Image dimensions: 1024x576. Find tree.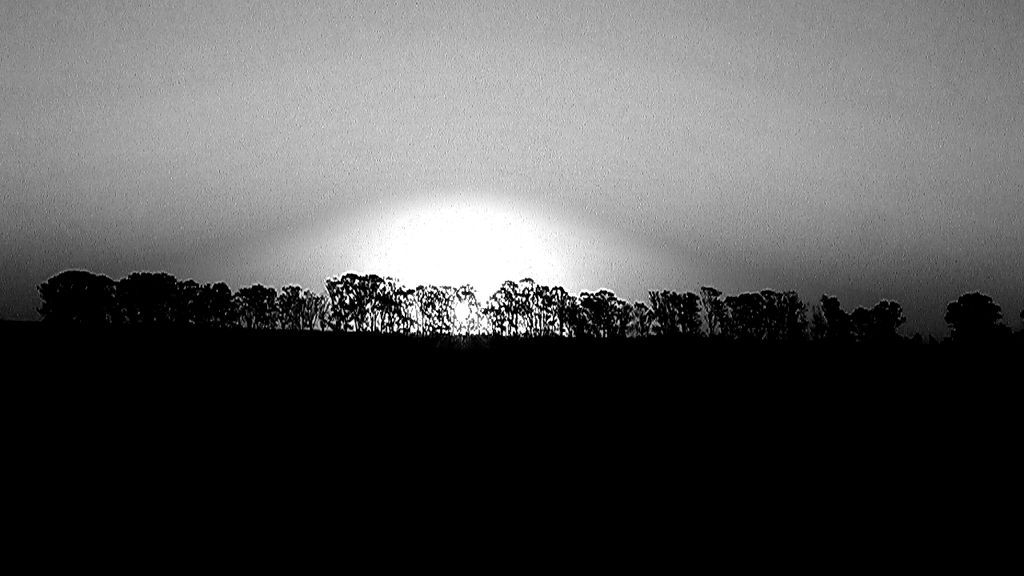
<box>942,294,1001,345</box>.
